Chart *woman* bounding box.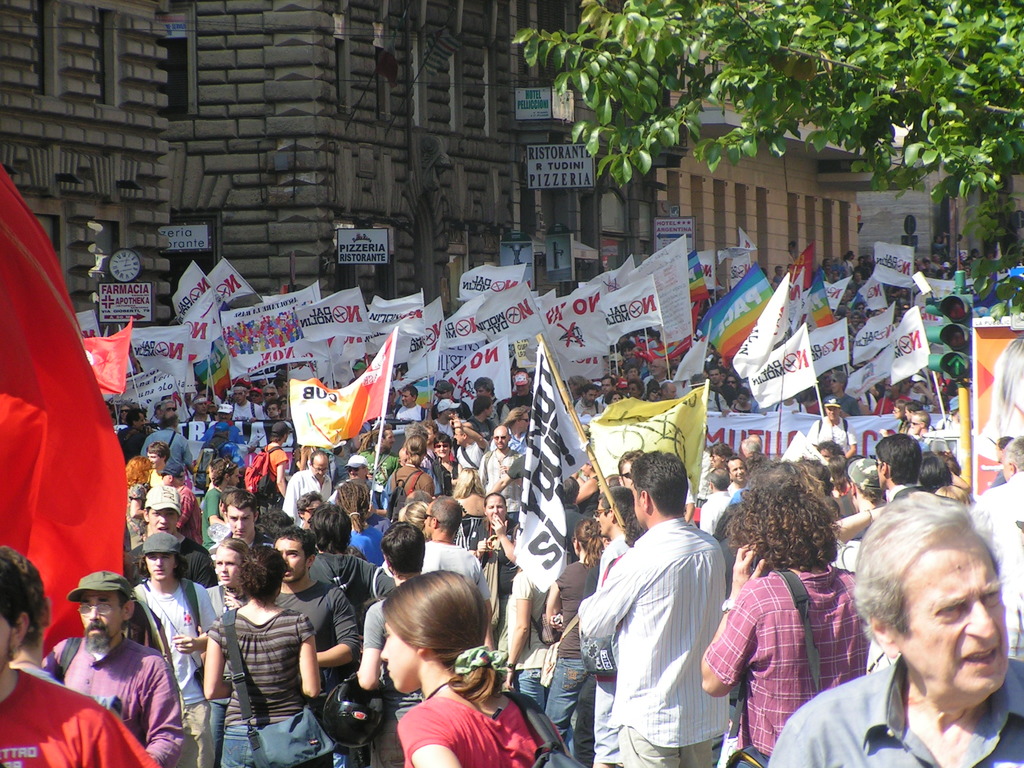
Charted: region(602, 392, 624, 405).
